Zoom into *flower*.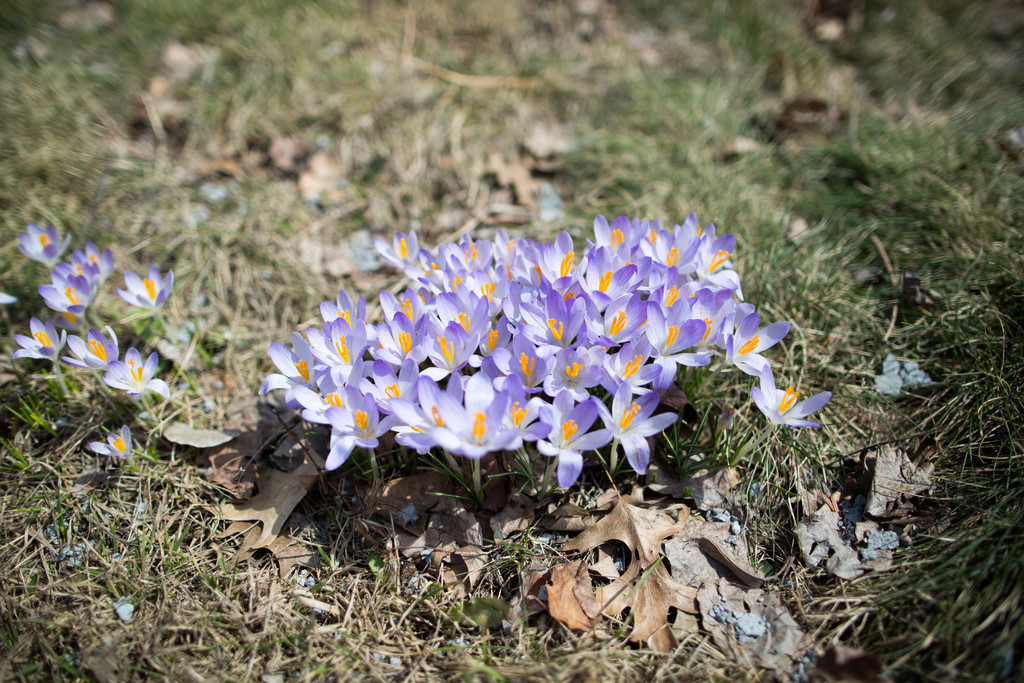
Zoom target: 106:347:167:395.
